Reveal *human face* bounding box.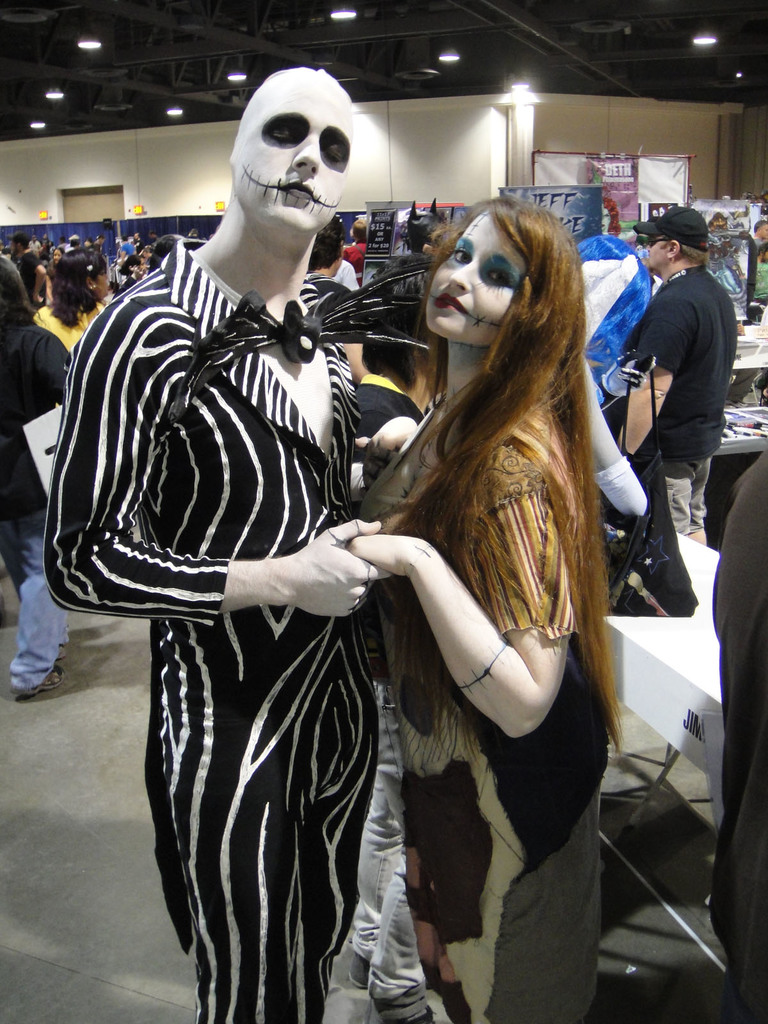
Revealed: {"left": 426, "top": 211, "right": 529, "bottom": 349}.
